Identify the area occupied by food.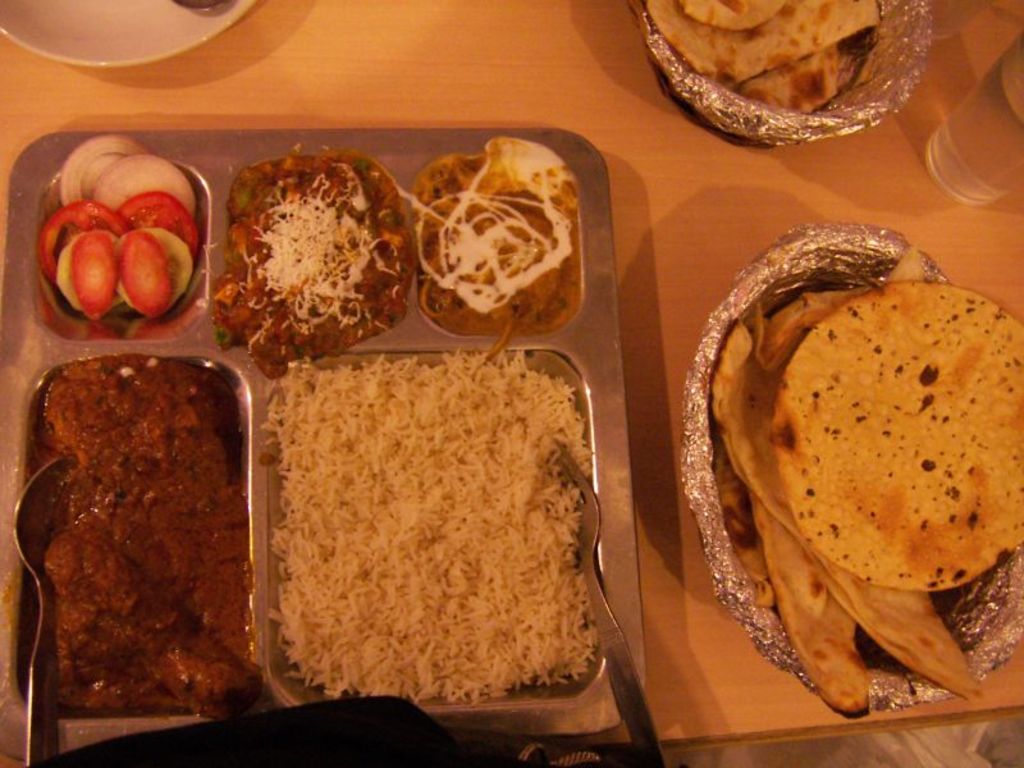
Area: <region>26, 348, 253, 719</region>.
